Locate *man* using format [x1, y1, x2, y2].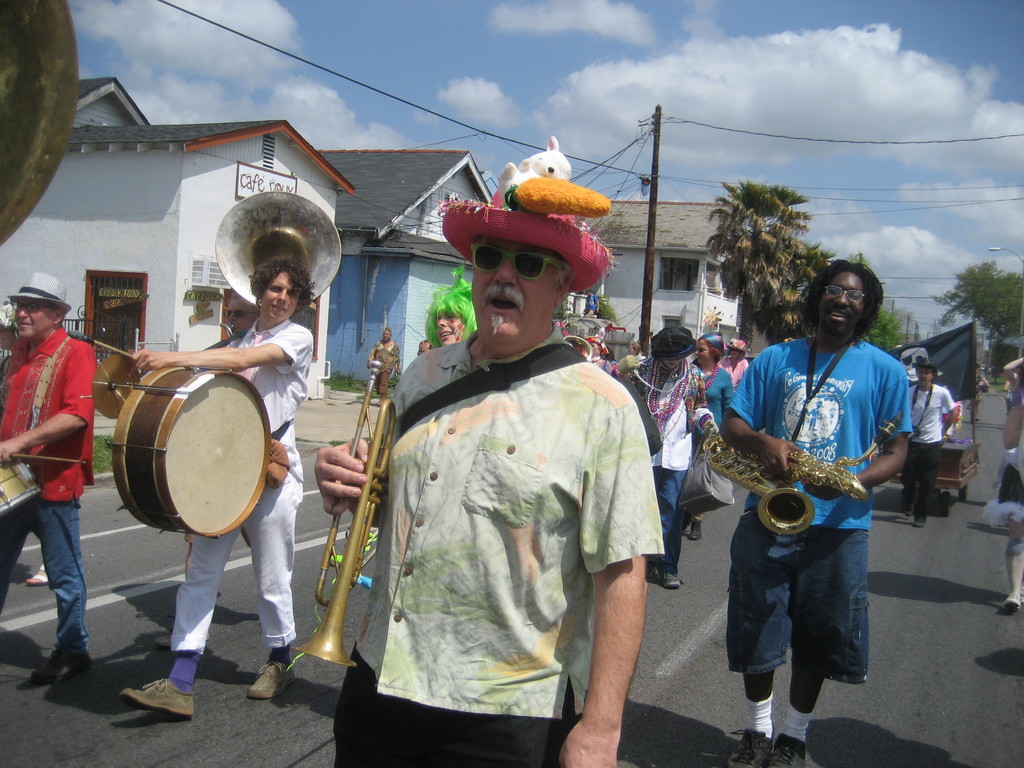
[895, 360, 955, 525].
